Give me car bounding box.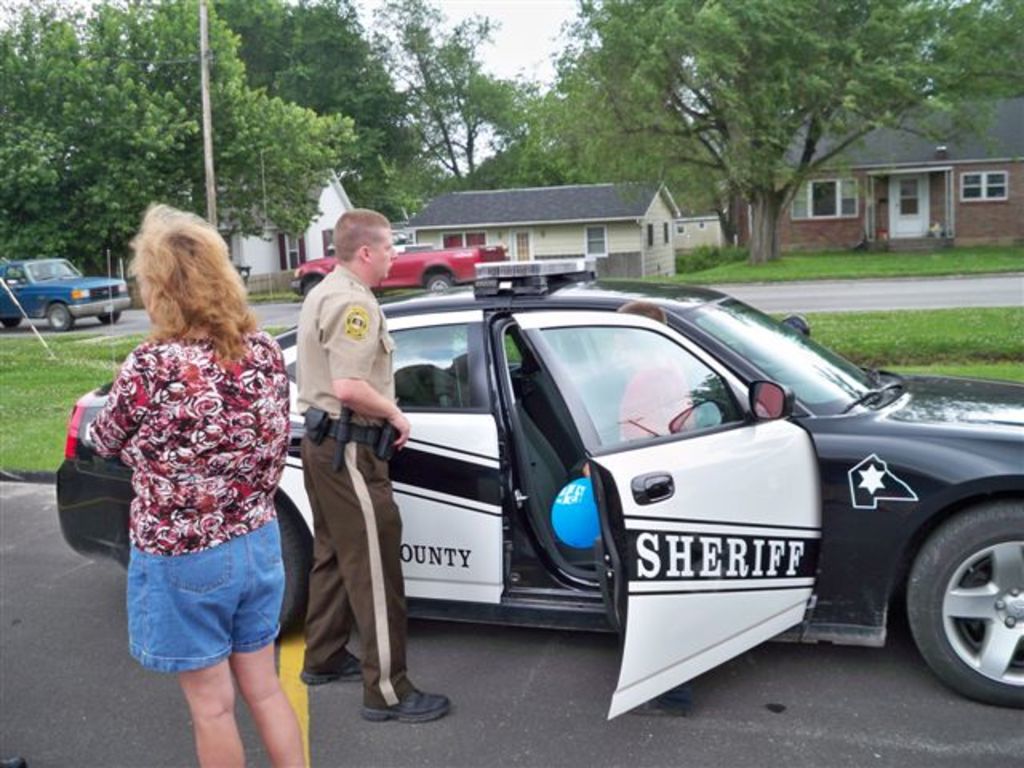
crop(285, 240, 501, 286).
